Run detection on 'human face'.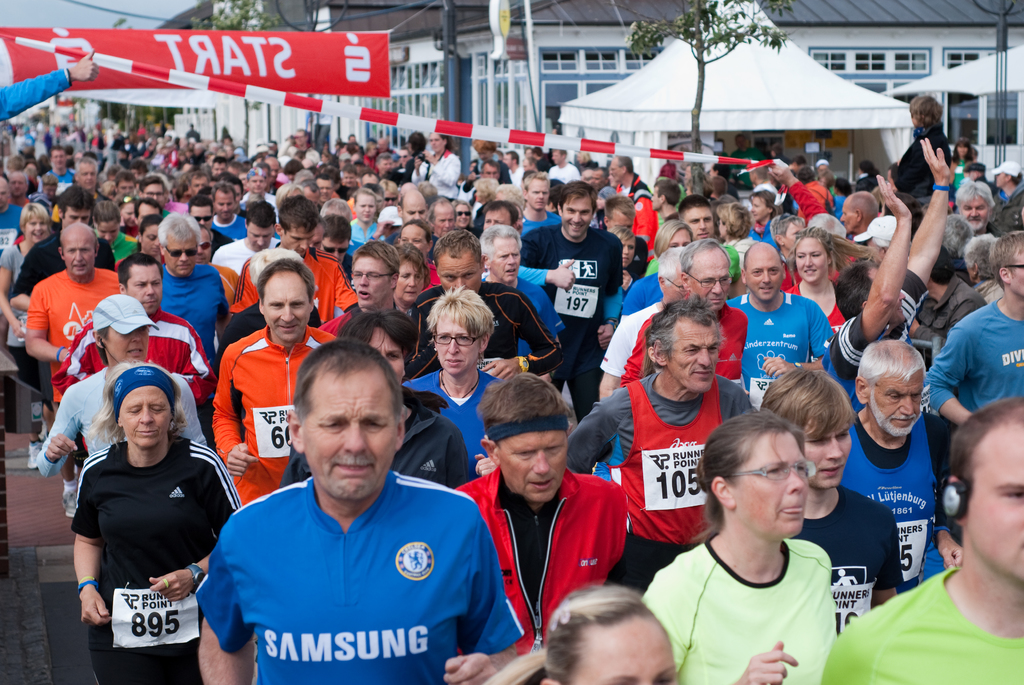
Result: {"x1": 434, "y1": 209, "x2": 453, "y2": 237}.
